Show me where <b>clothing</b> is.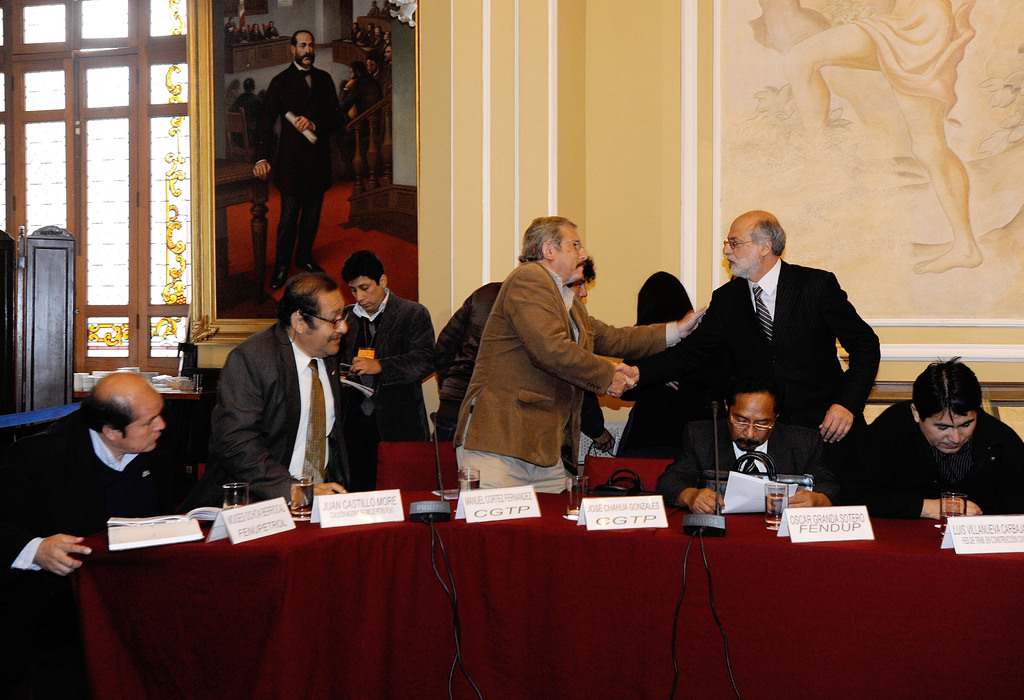
<b>clothing</b> is at bbox=(216, 317, 353, 501).
